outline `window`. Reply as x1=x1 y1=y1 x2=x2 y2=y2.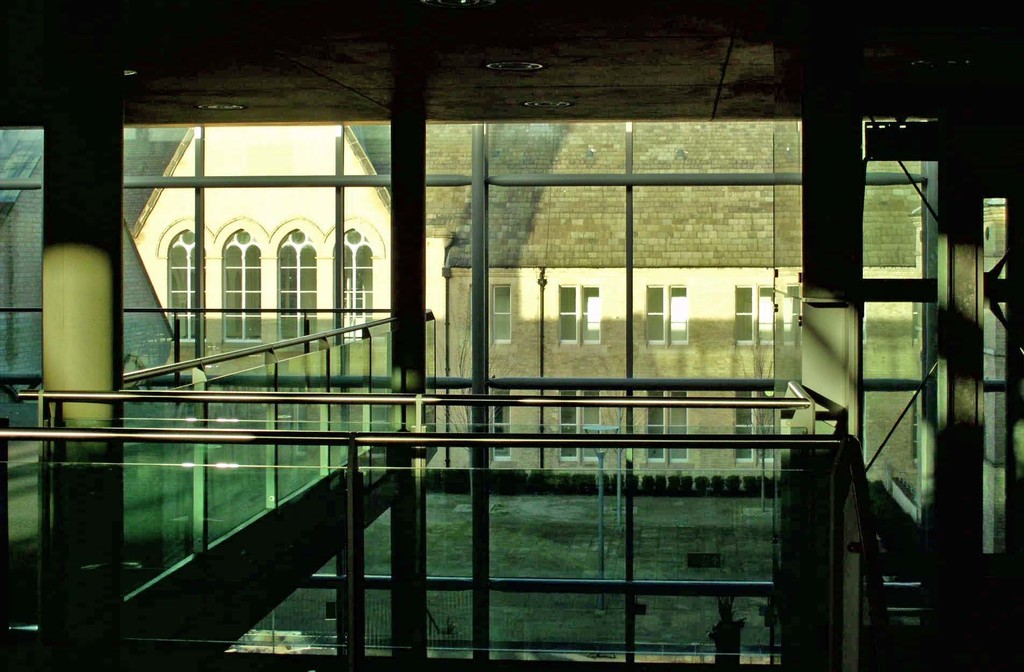
x1=485 y1=284 x2=511 y2=346.
